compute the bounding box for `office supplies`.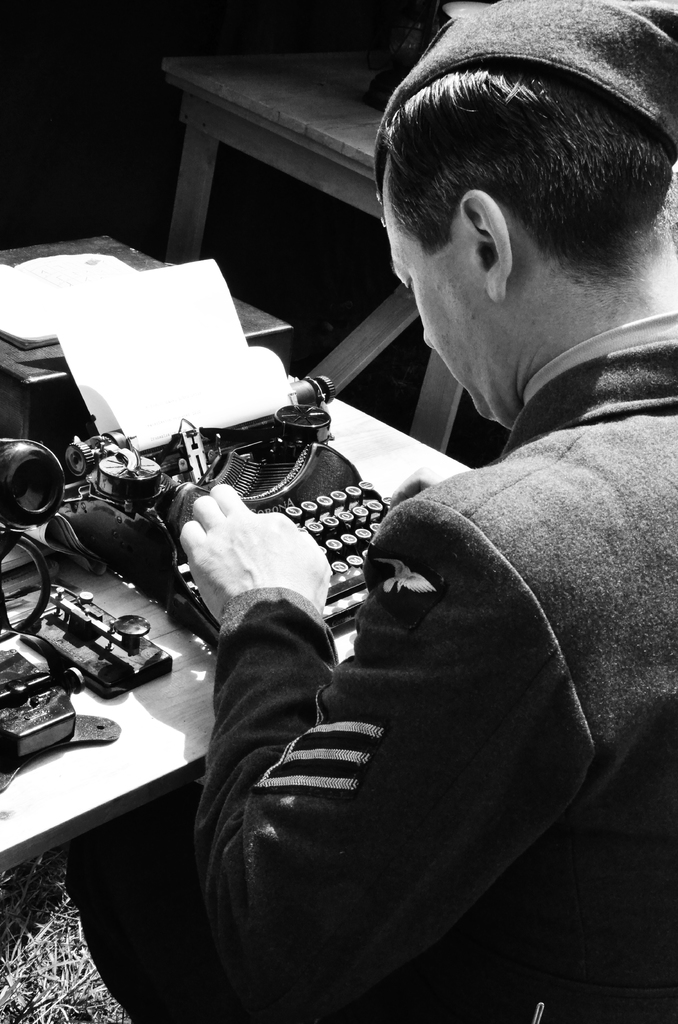
[51, 330, 401, 668].
